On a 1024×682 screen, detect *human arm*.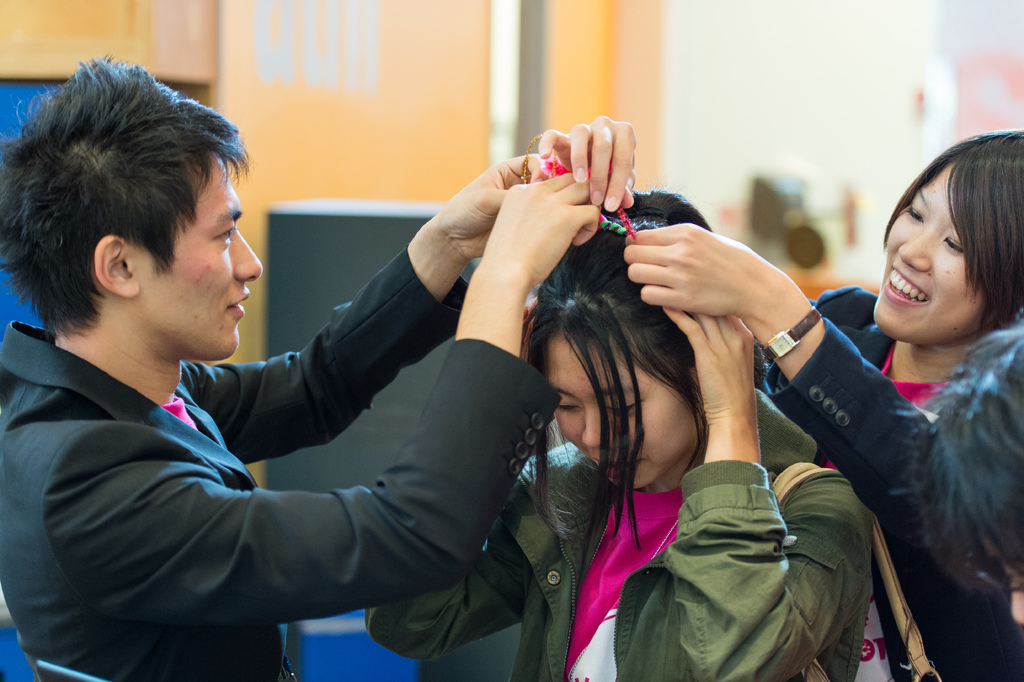
(x1=630, y1=226, x2=1023, y2=654).
